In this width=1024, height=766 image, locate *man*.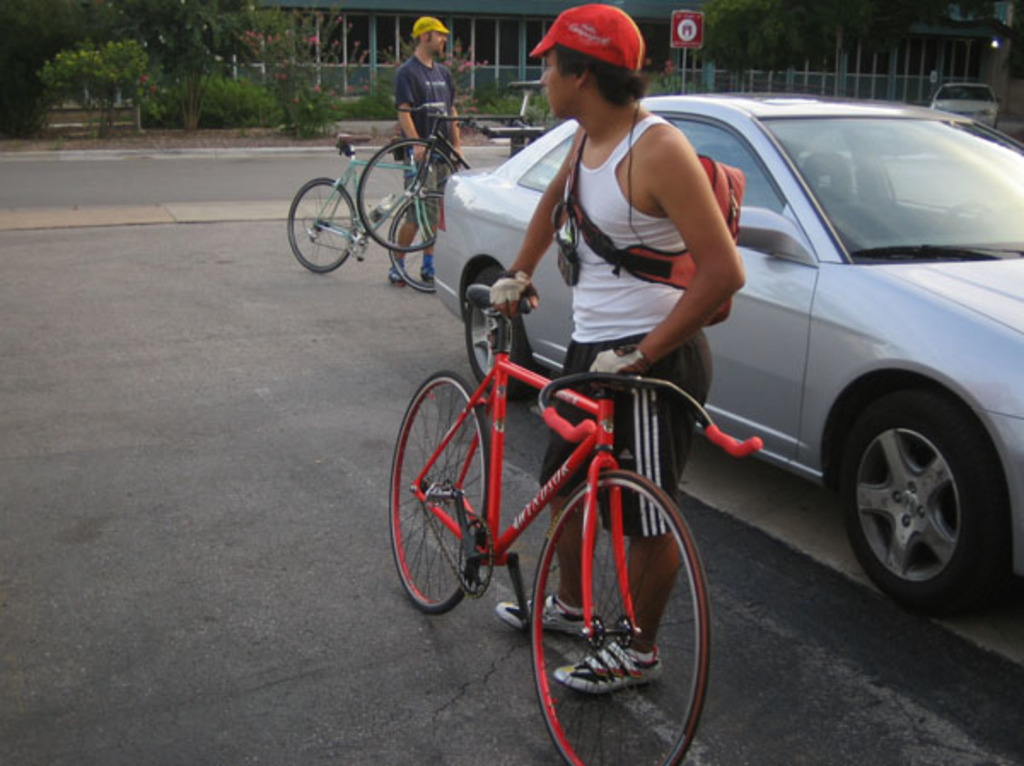
Bounding box: 382/10/469/293.
